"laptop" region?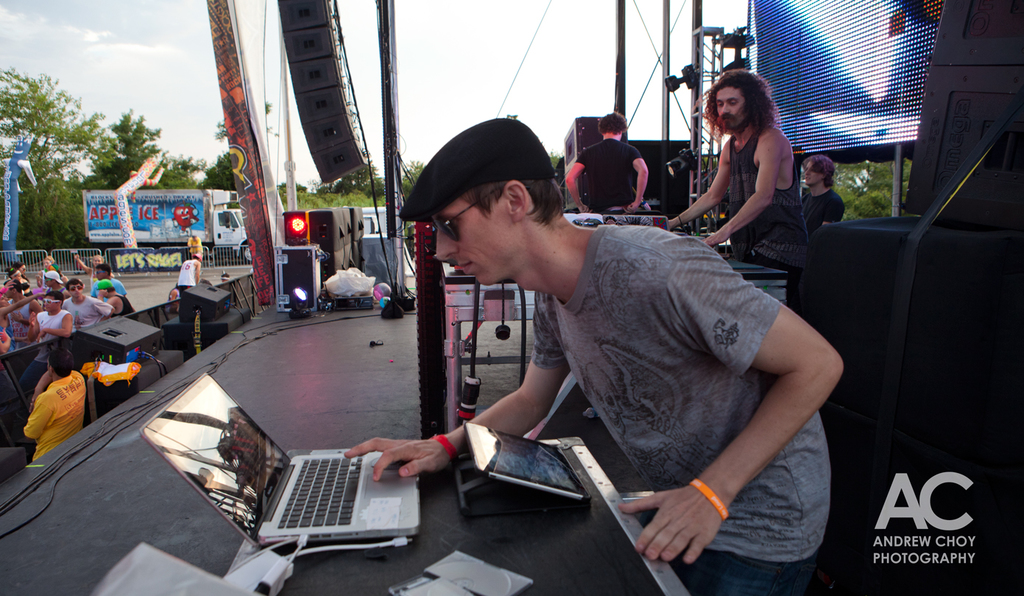
{"x1": 603, "y1": 213, "x2": 670, "y2": 231}
